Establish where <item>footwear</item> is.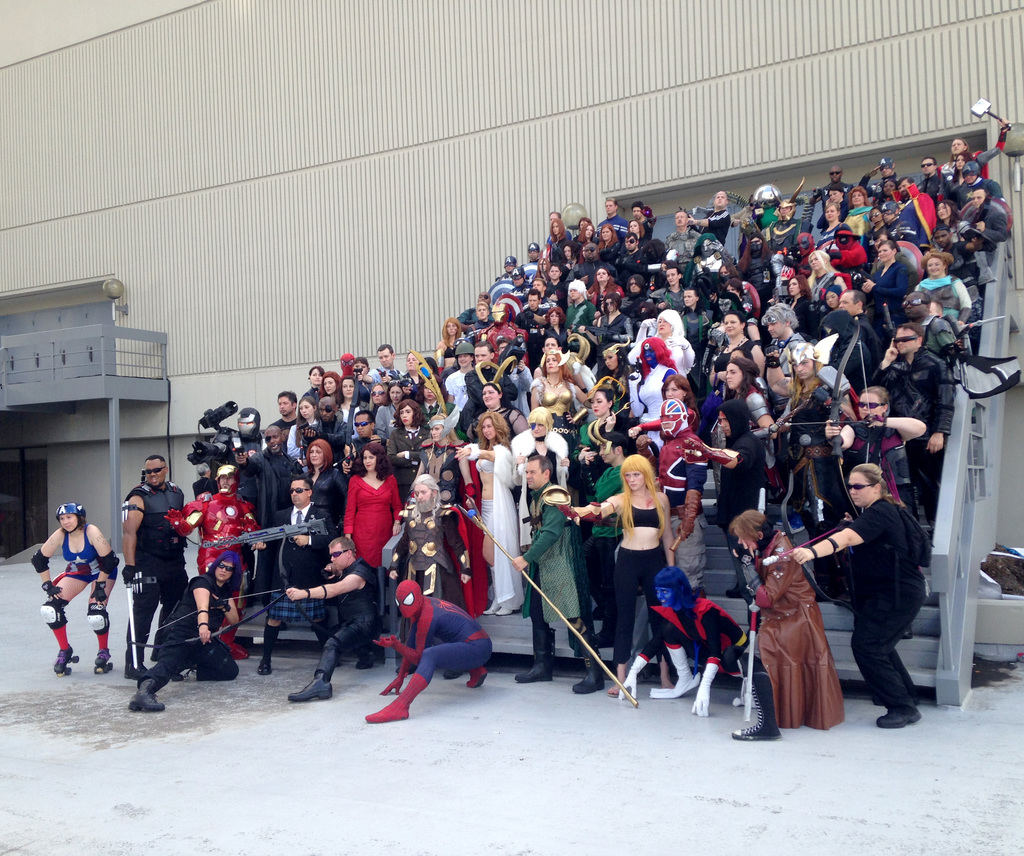
Established at x1=361 y1=699 x2=411 y2=723.
